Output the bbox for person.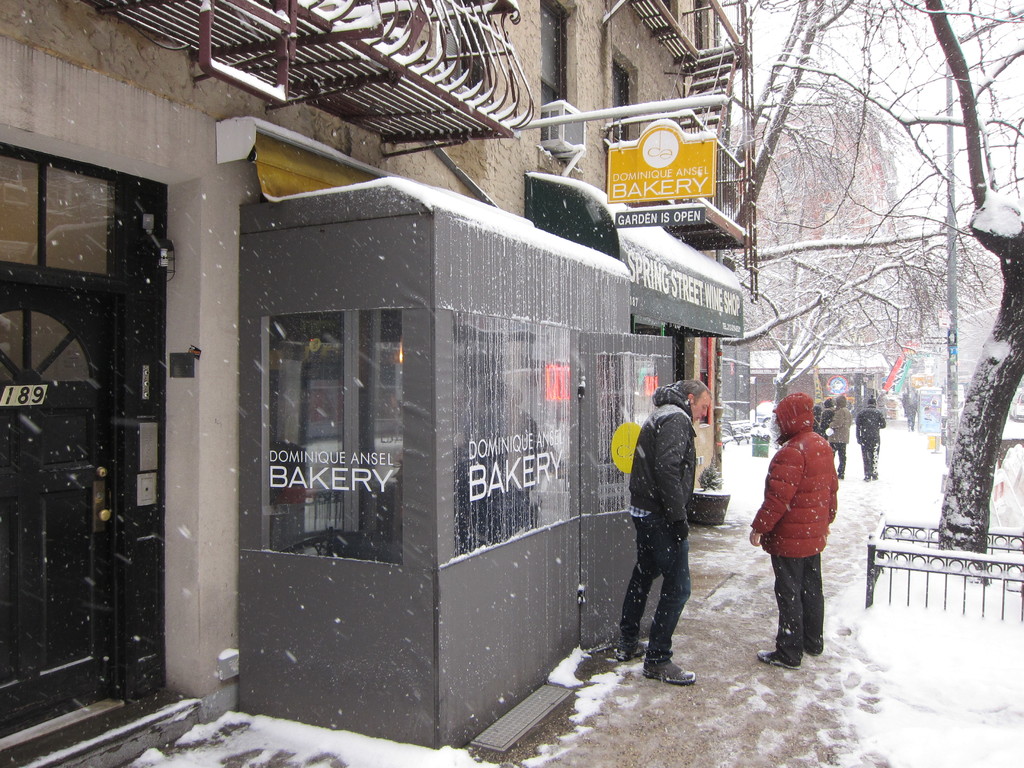
l=820, t=398, r=836, b=436.
